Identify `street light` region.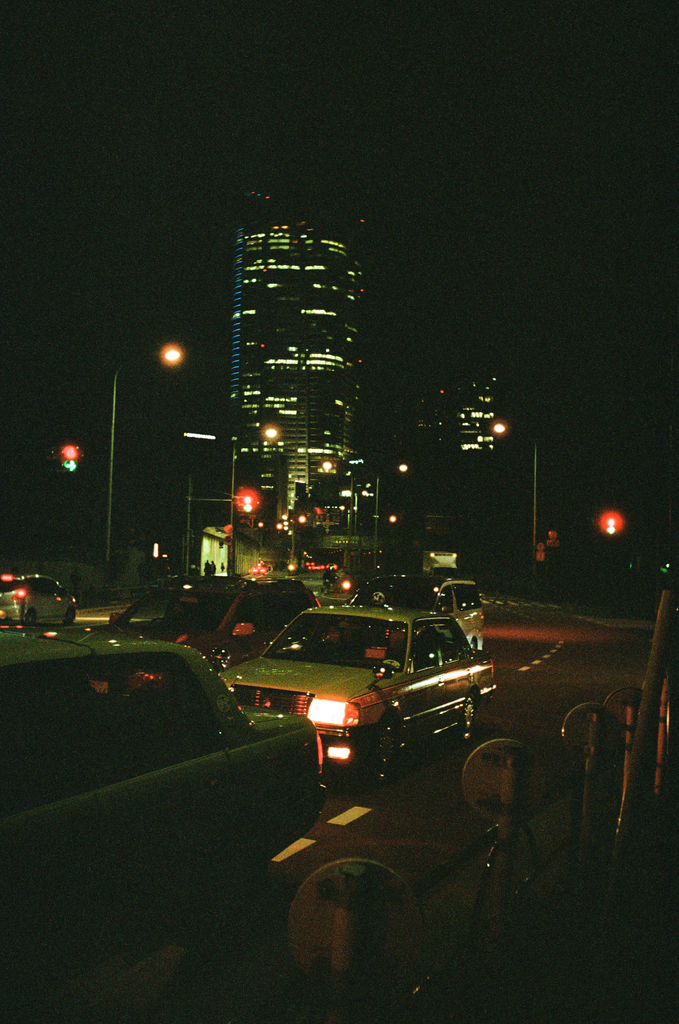
Region: [108,344,181,581].
